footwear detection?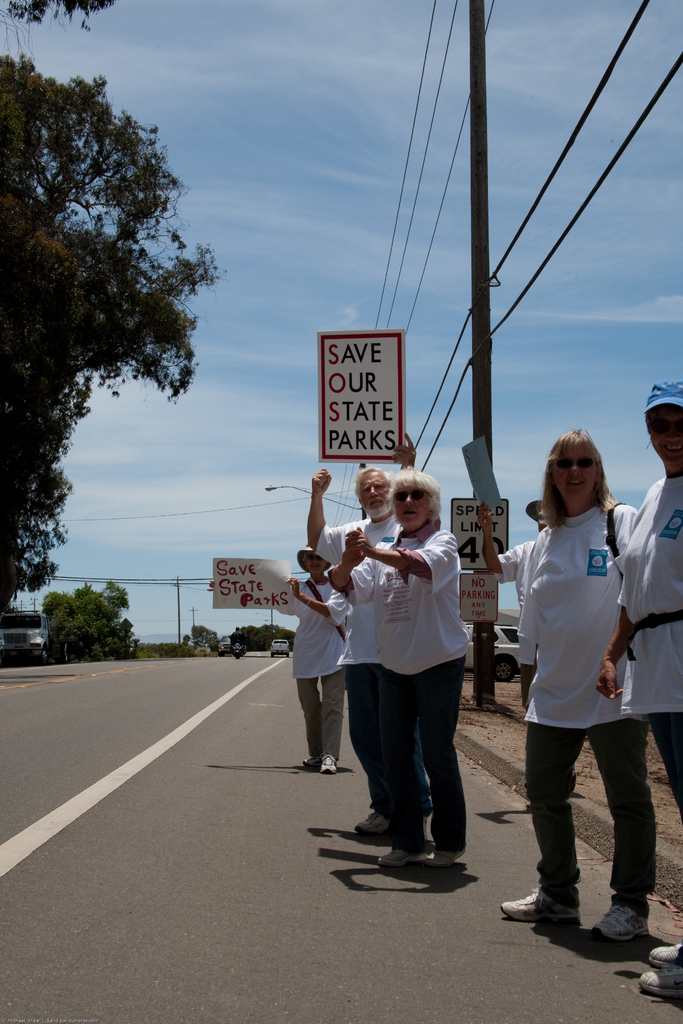
[646, 943, 682, 968]
